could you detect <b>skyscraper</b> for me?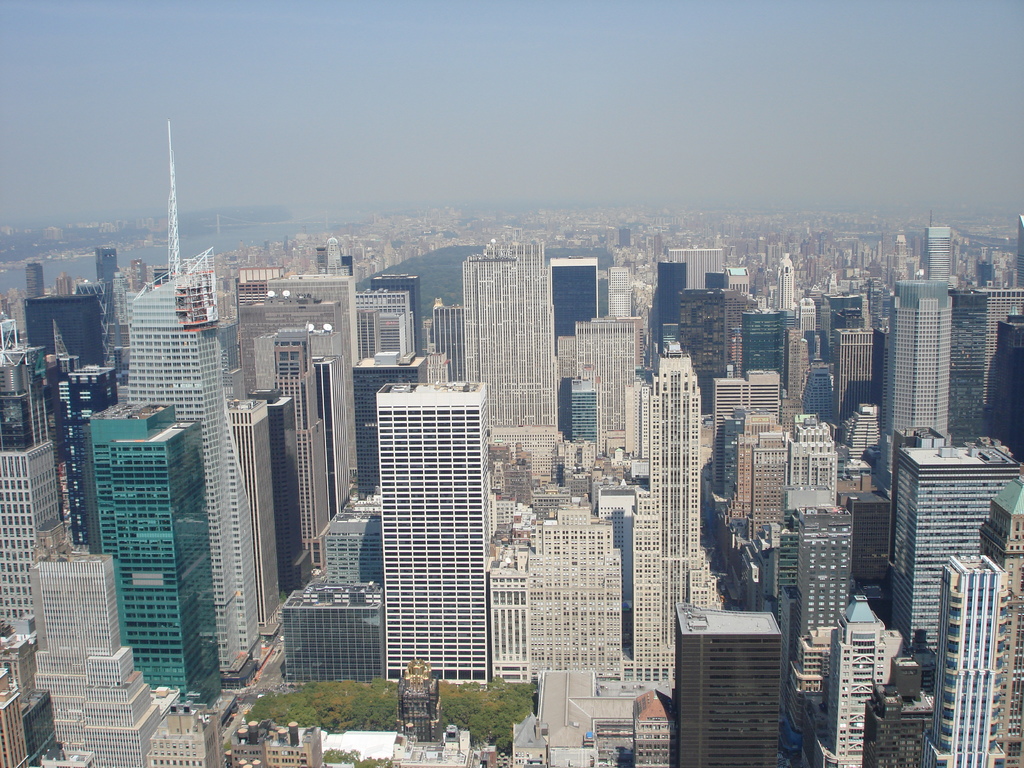
Detection result: 705 270 727 291.
